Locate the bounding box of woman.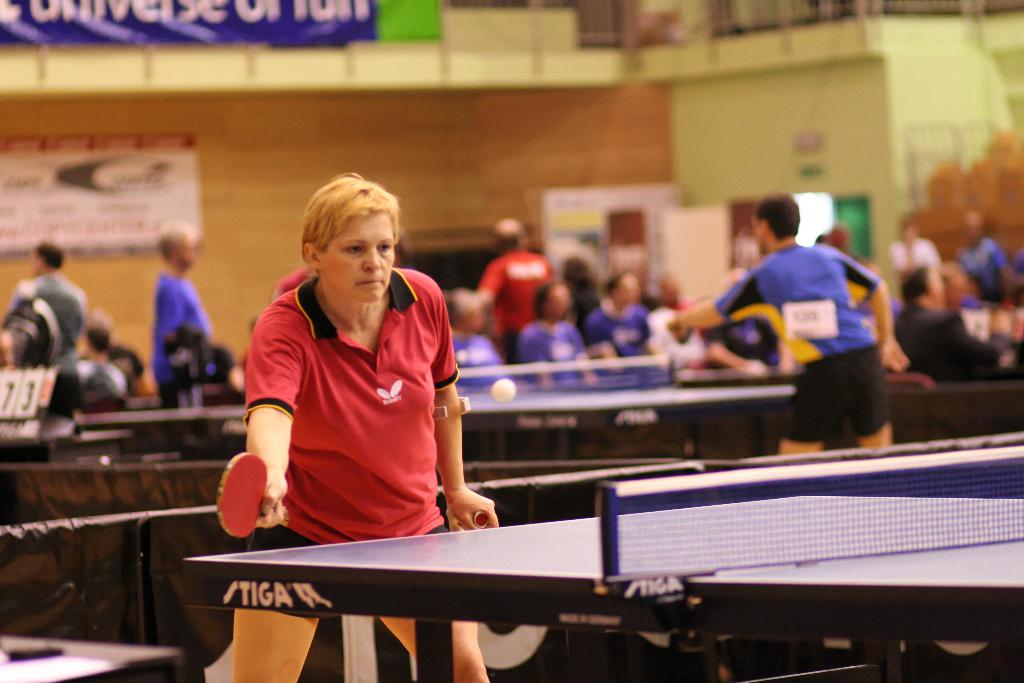
Bounding box: {"left": 233, "top": 173, "right": 498, "bottom": 680}.
